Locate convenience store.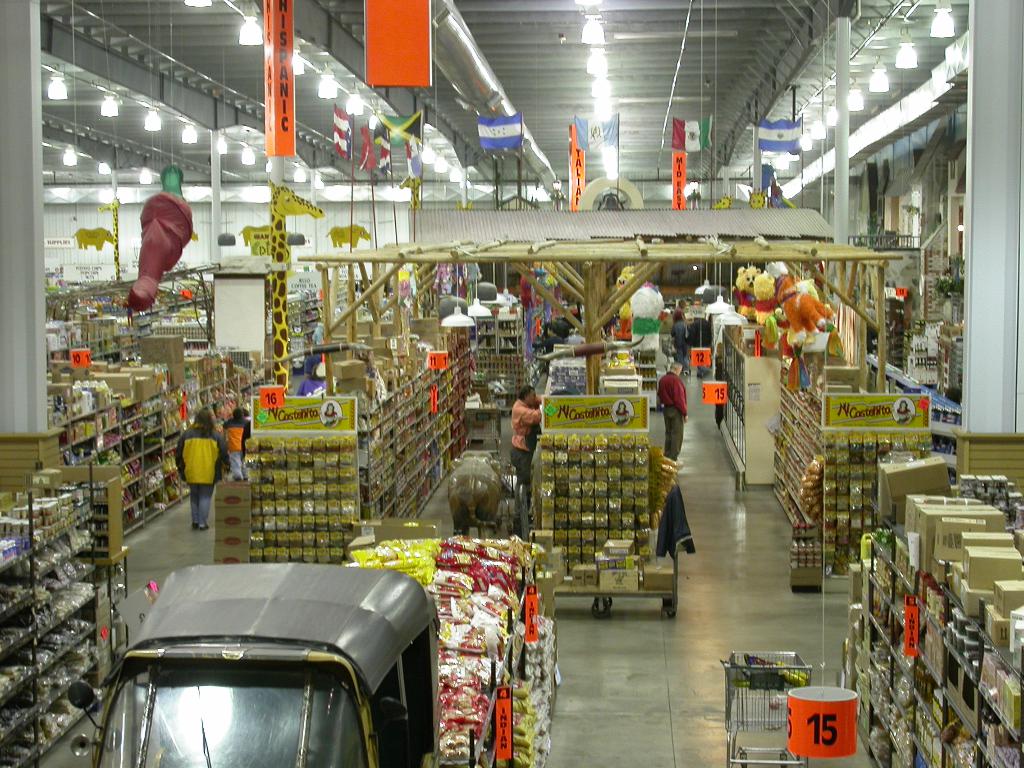
Bounding box: x1=18, y1=5, x2=1003, y2=745.
